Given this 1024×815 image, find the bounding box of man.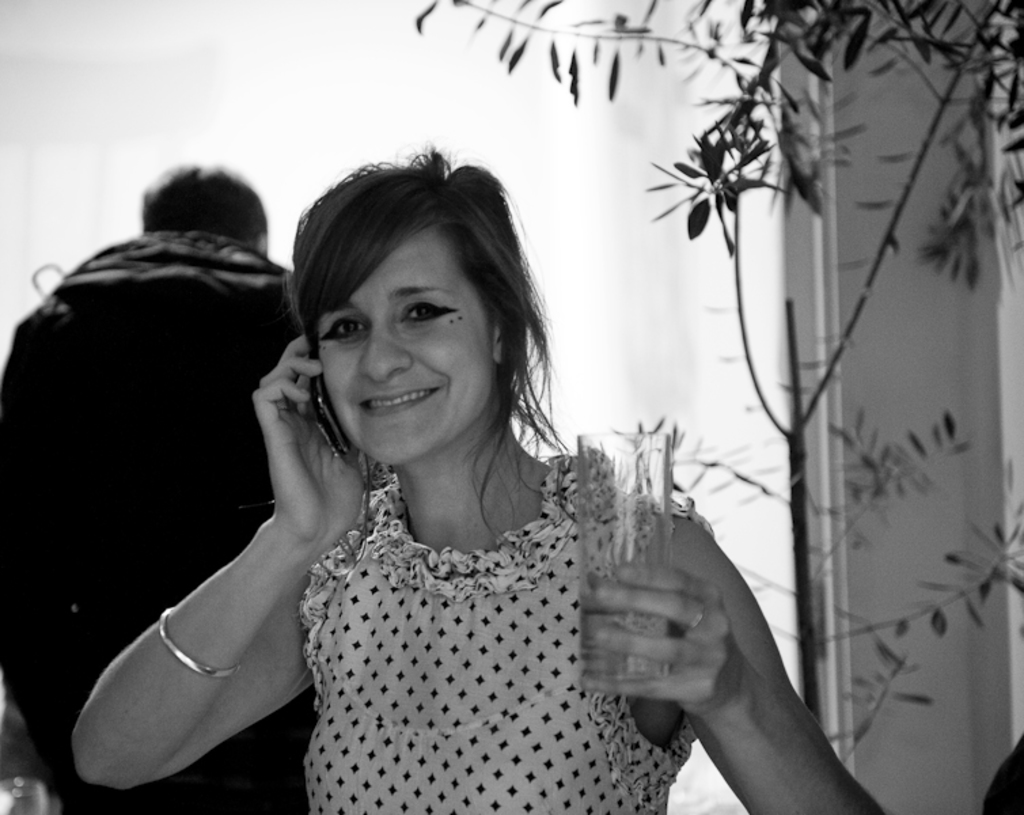
[left=8, top=159, right=329, bottom=797].
